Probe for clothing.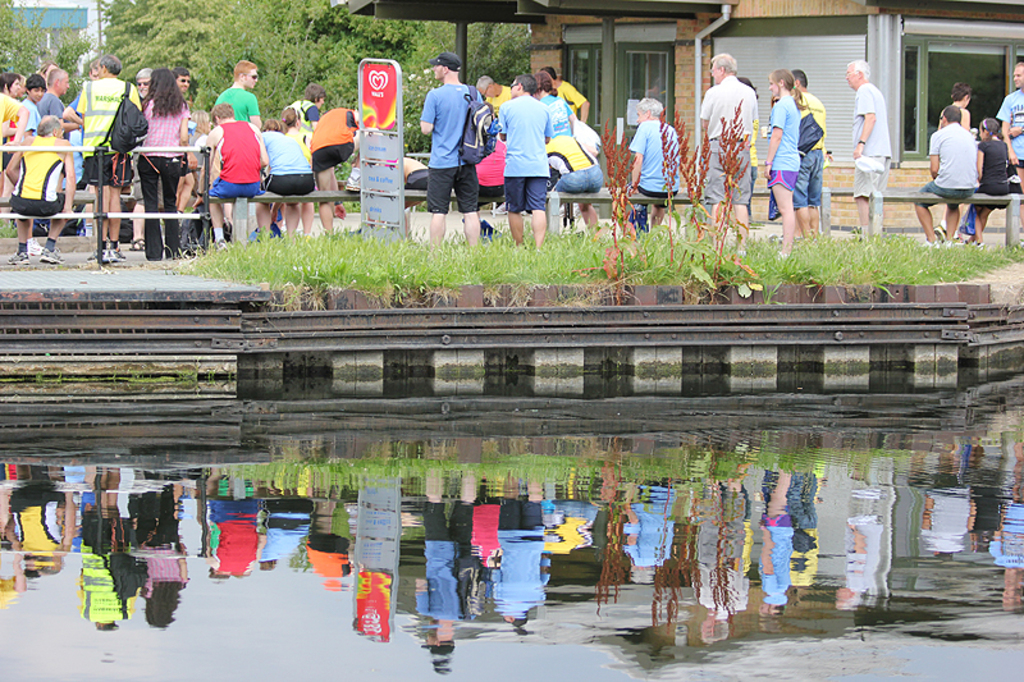
Probe result: [left=209, top=81, right=255, bottom=123].
